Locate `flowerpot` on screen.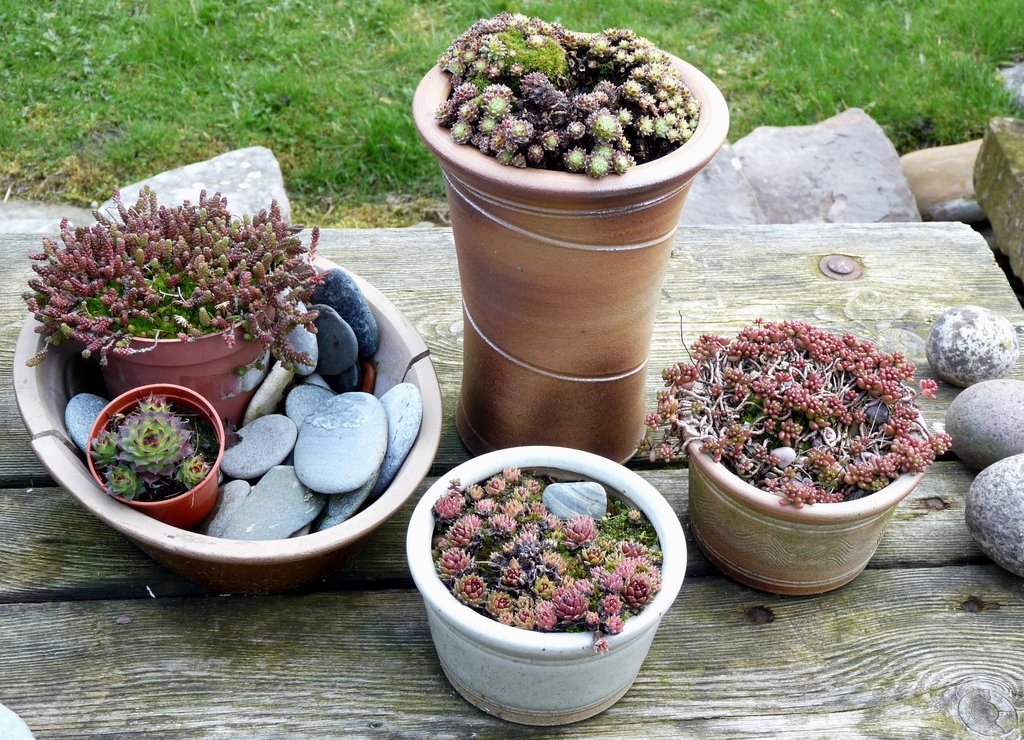
On screen at region(85, 299, 274, 434).
